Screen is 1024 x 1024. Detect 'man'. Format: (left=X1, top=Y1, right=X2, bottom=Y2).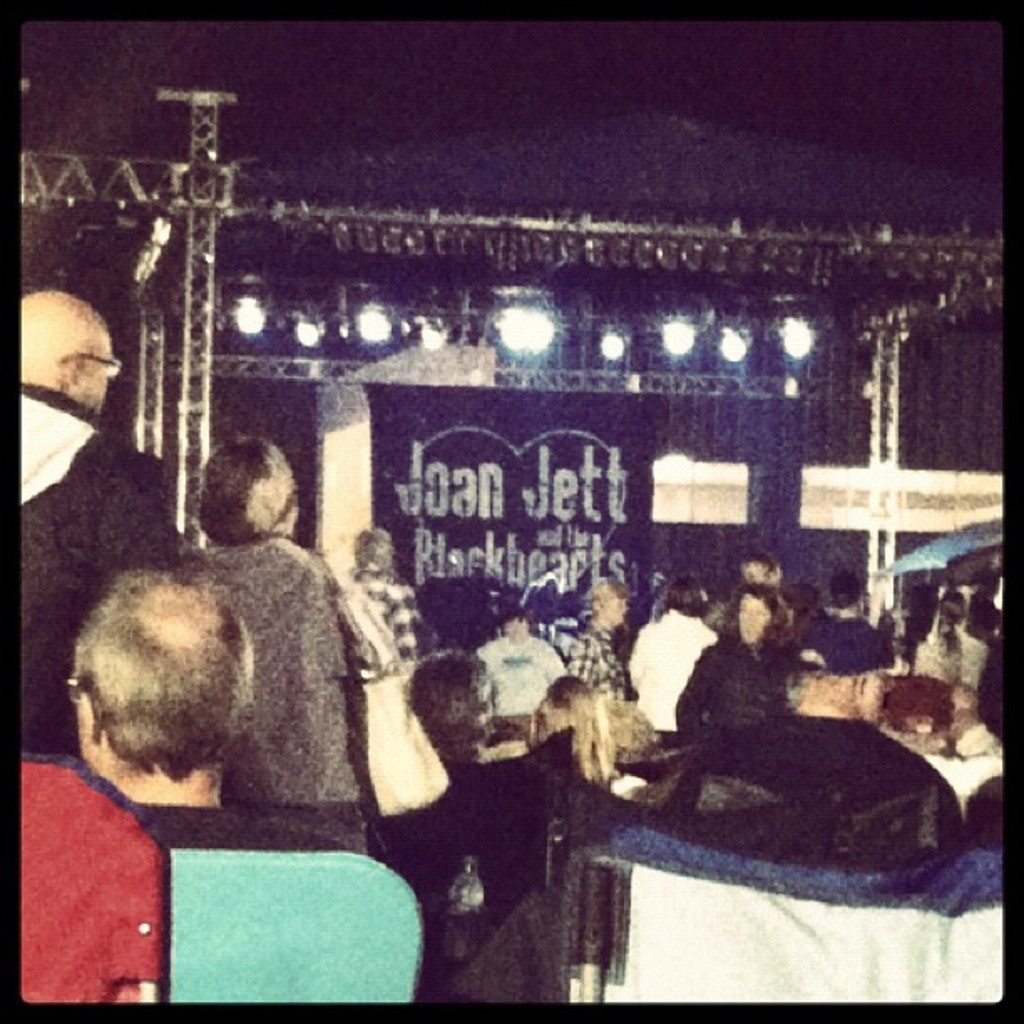
(left=661, top=624, right=970, bottom=860).
